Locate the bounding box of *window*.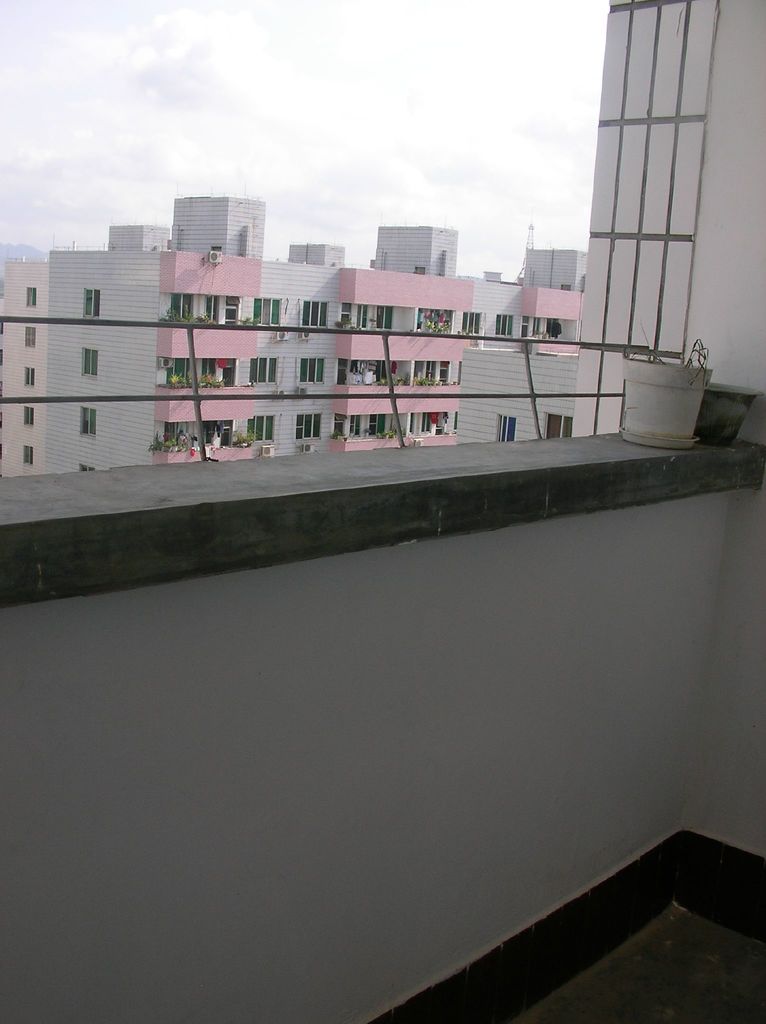
Bounding box: l=24, t=444, r=35, b=465.
